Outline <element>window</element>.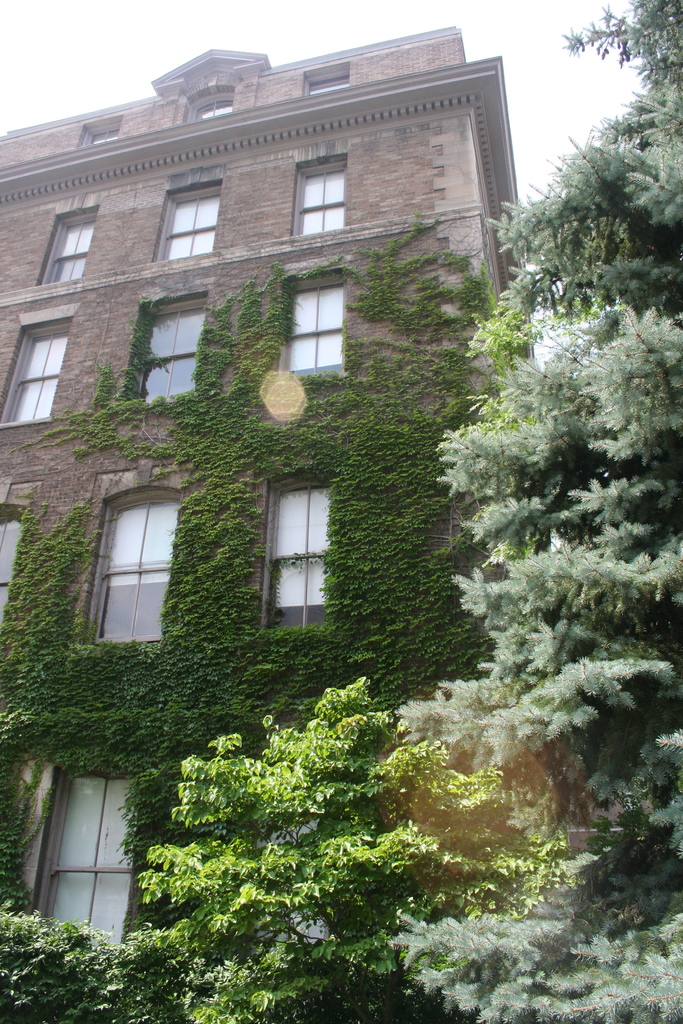
Outline: [293,168,341,239].
